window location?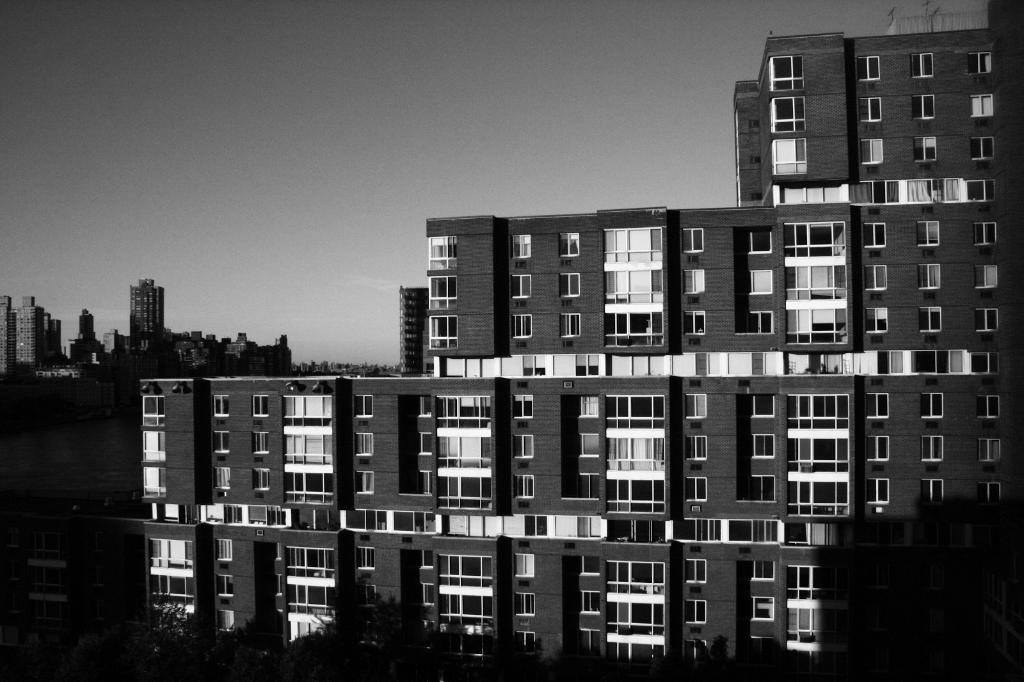
x1=511 y1=236 x2=532 y2=257
